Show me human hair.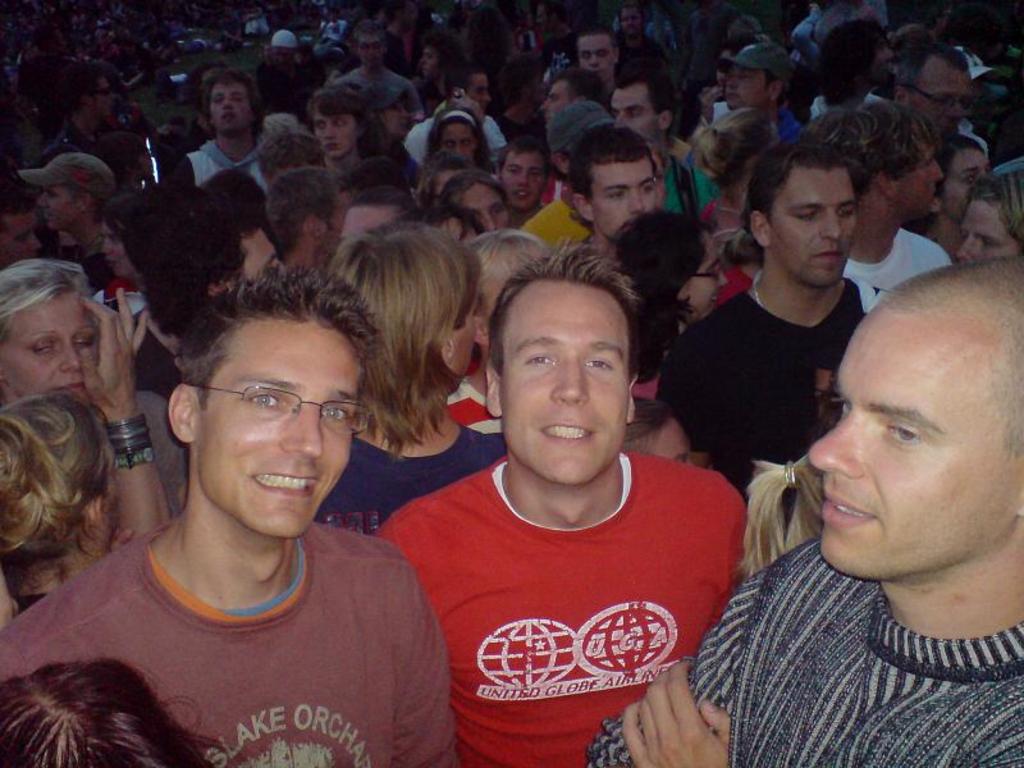
human hair is here: 963, 161, 1023, 251.
